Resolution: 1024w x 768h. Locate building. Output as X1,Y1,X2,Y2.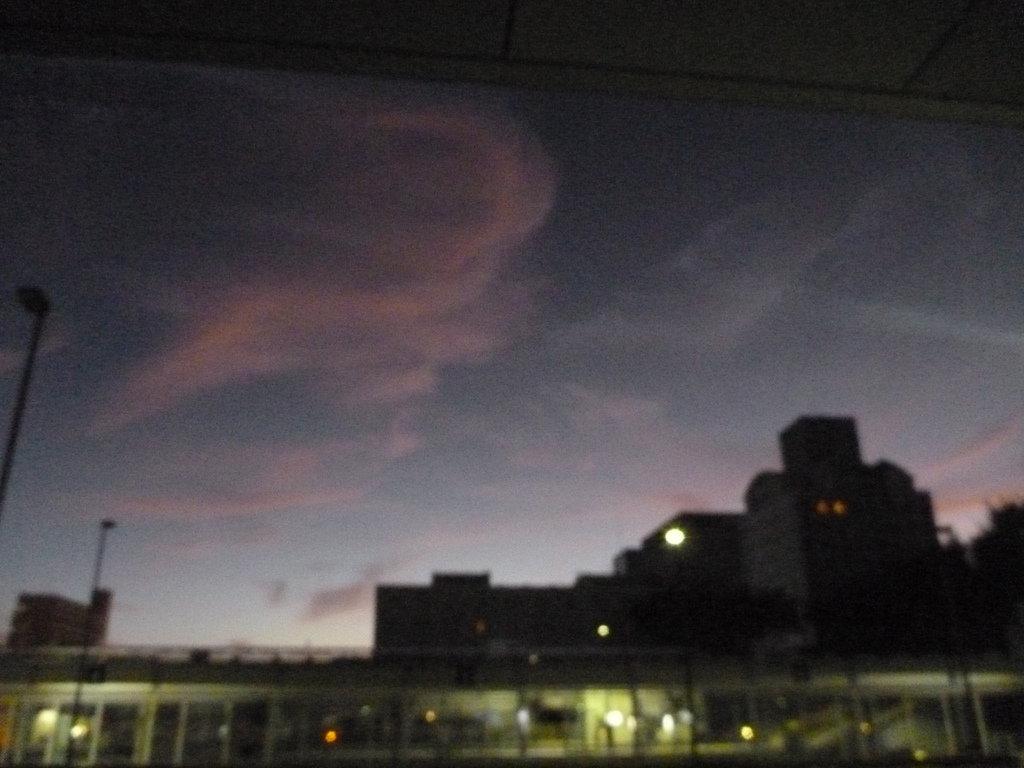
3,586,115,647.
